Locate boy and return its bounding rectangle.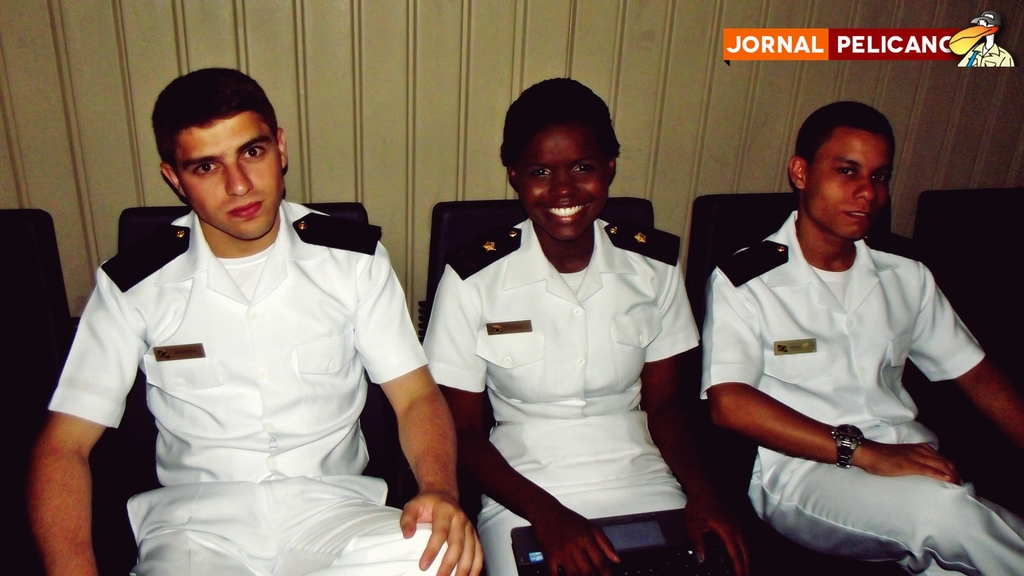
box(51, 77, 453, 556).
